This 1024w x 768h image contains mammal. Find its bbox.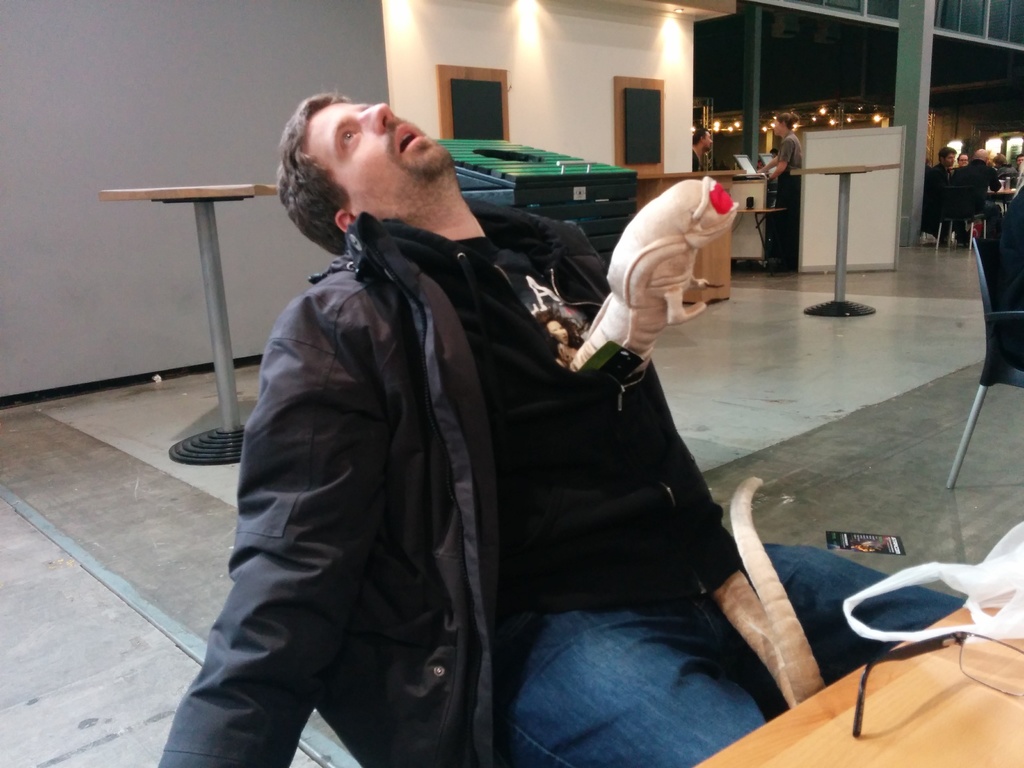
bbox=(690, 127, 712, 172).
